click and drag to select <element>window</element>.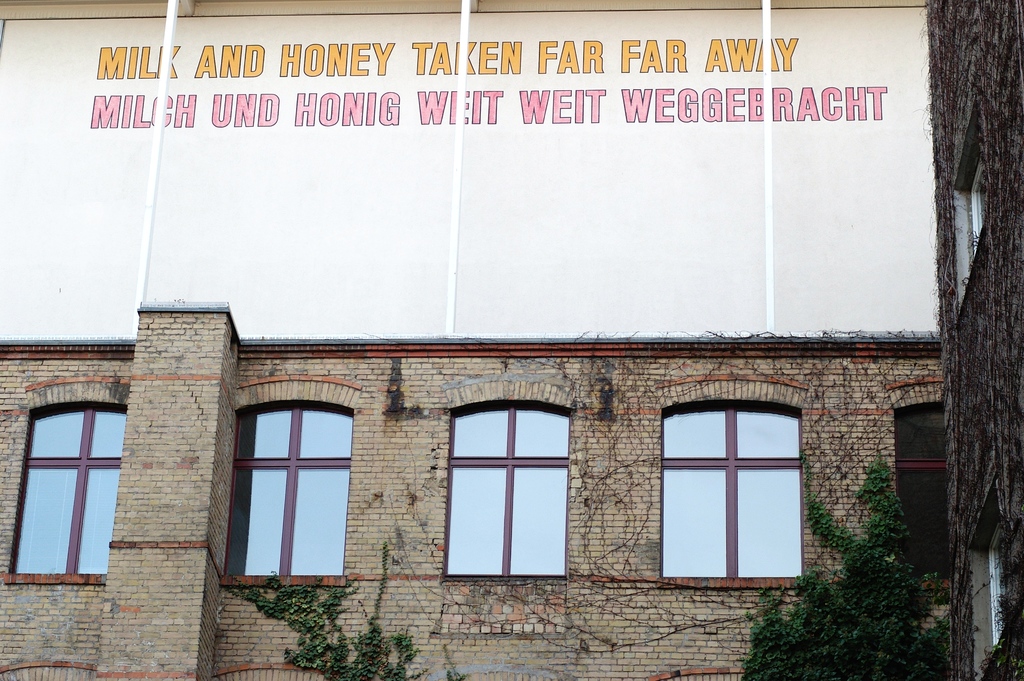
Selection: detection(8, 376, 111, 585).
